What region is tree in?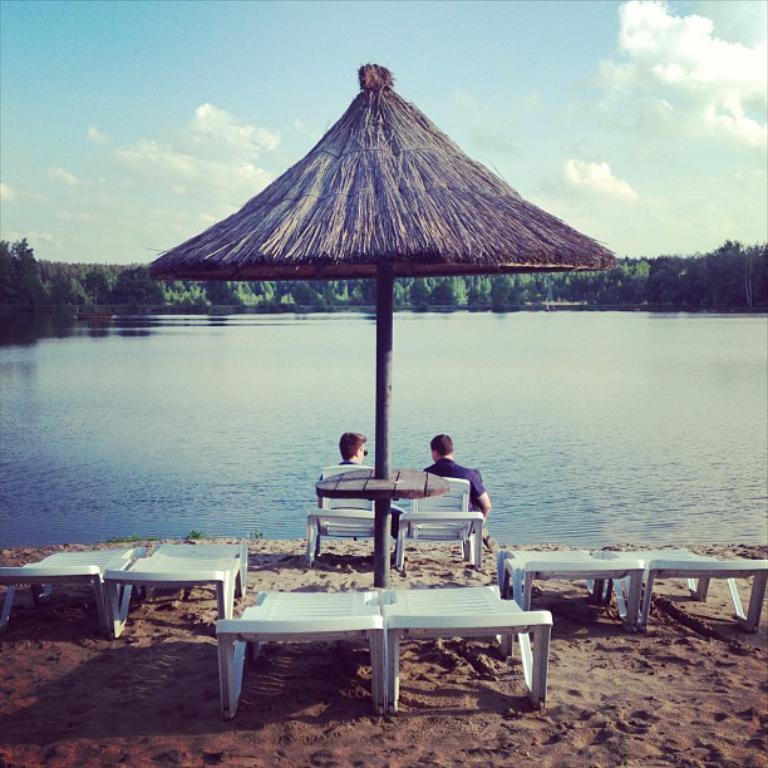
0:237:46:304.
